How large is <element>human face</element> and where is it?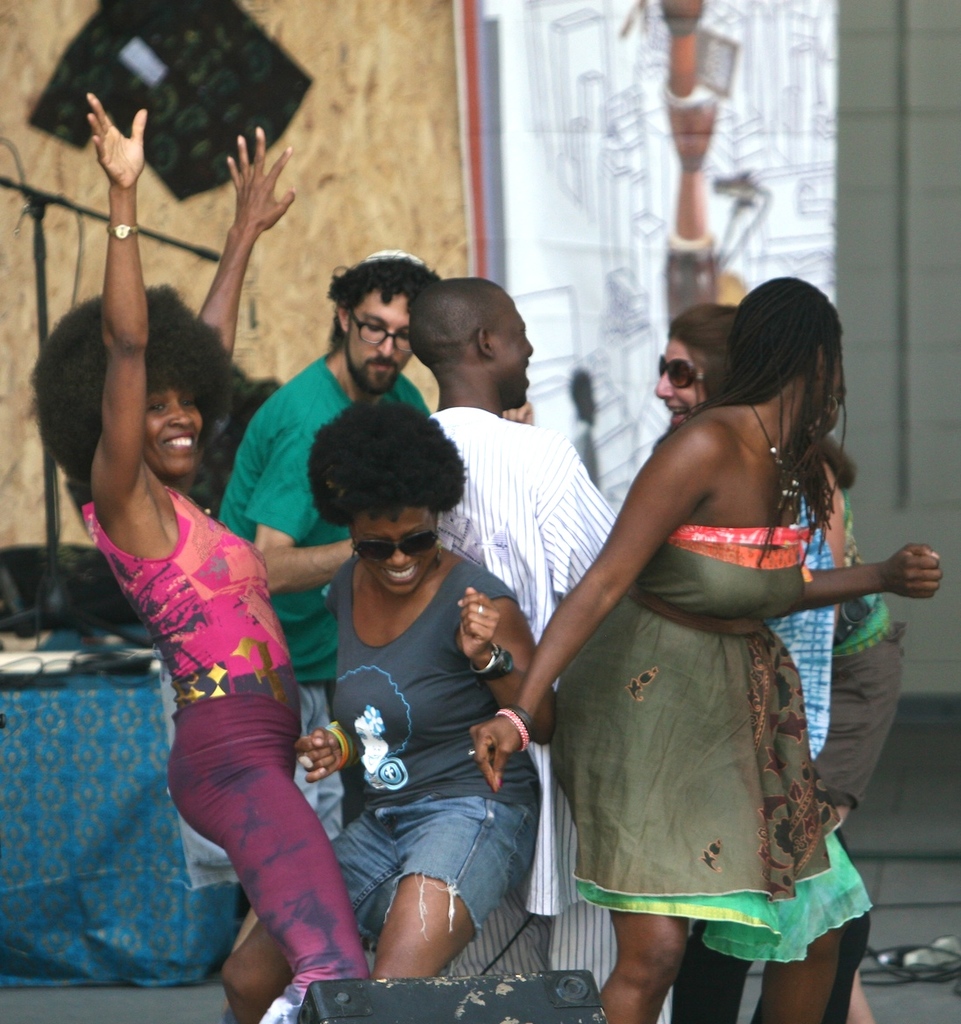
Bounding box: (820,338,844,416).
